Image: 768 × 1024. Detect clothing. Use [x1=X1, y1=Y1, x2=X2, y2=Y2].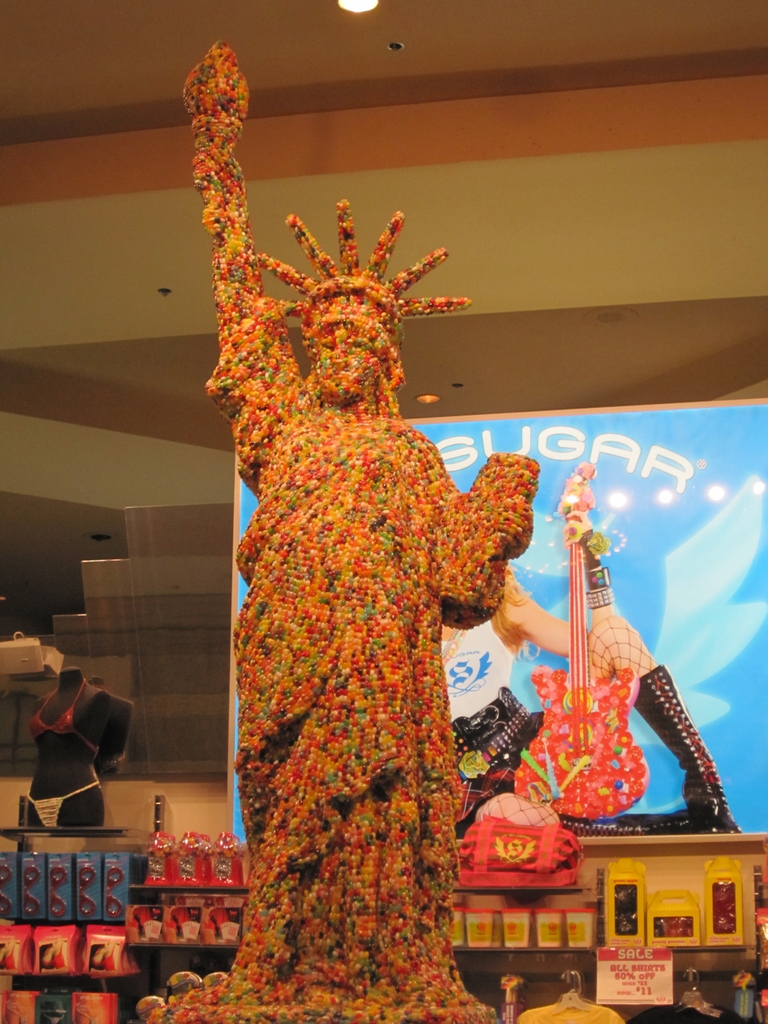
[x1=19, y1=770, x2=99, y2=835].
